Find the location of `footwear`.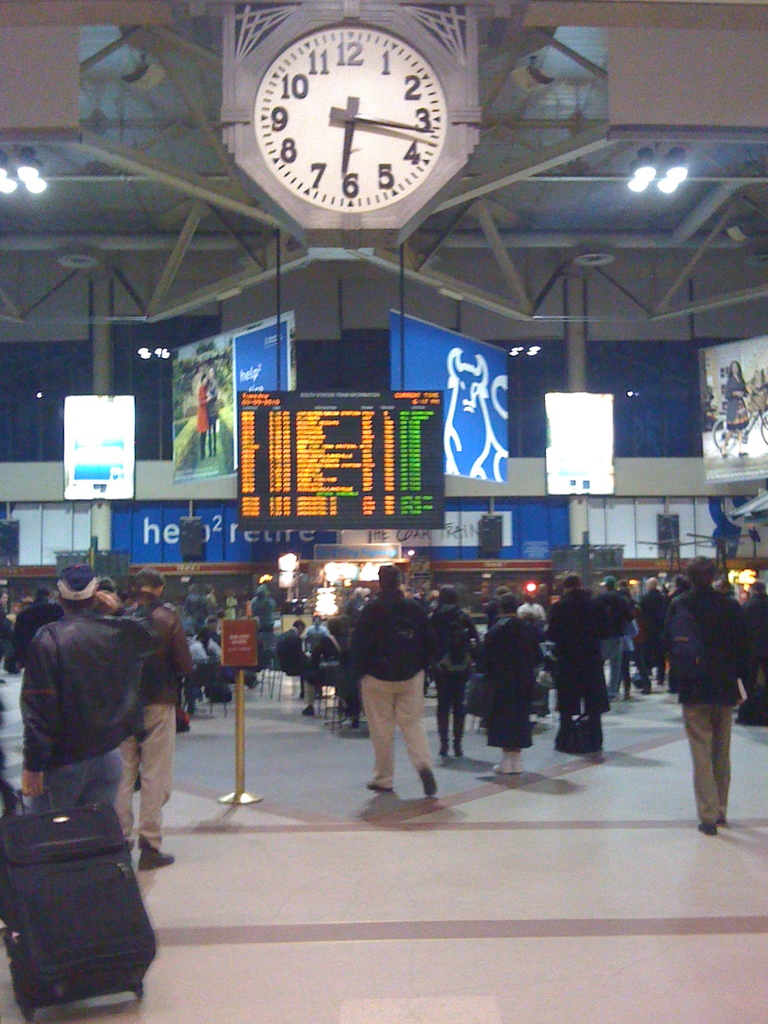
Location: <box>136,833,175,870</box>.
